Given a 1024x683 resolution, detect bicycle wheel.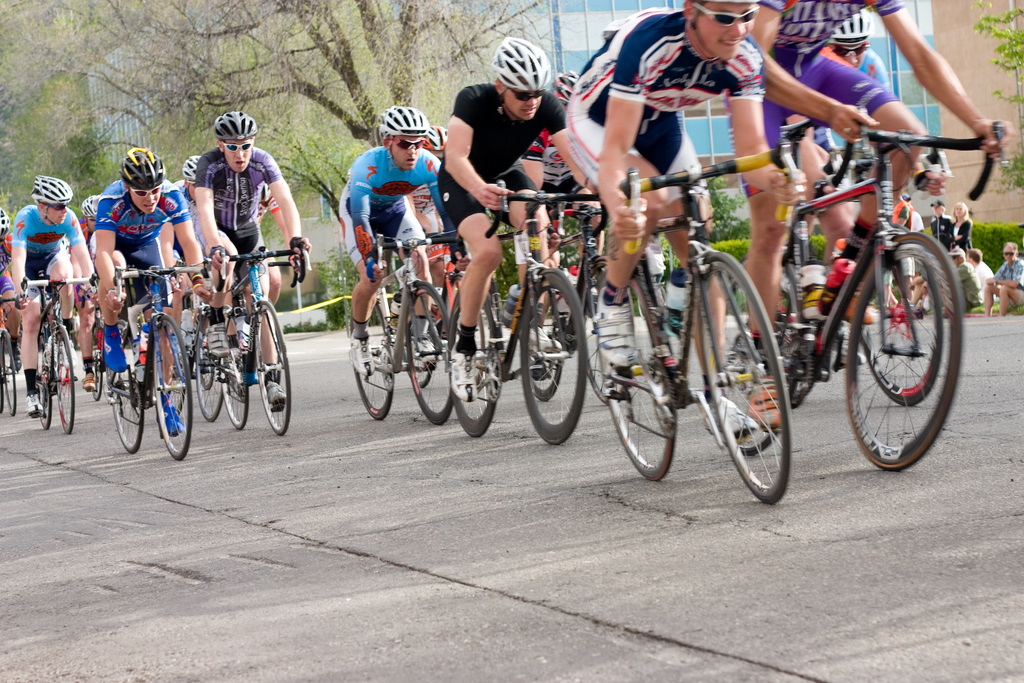
[90, 347, 106, 399].
